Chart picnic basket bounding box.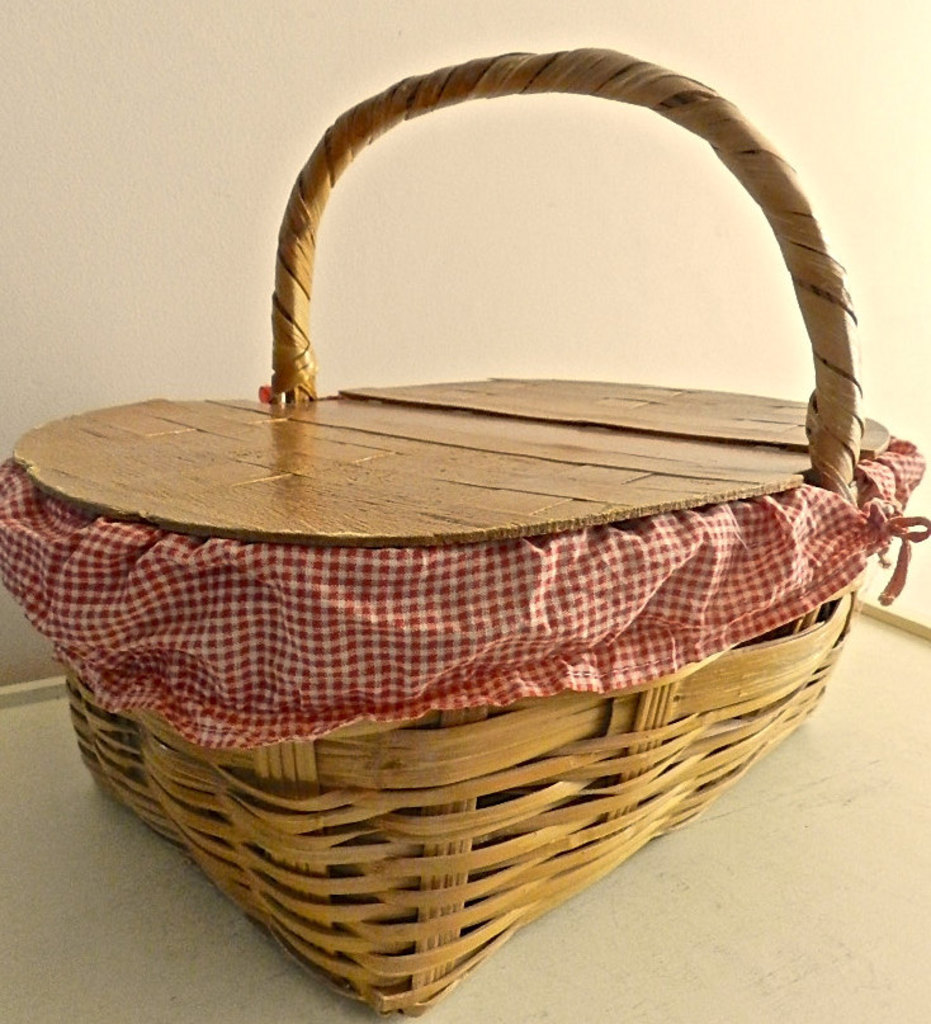
Charted: bbox=[0, 48, 930, 1019].
